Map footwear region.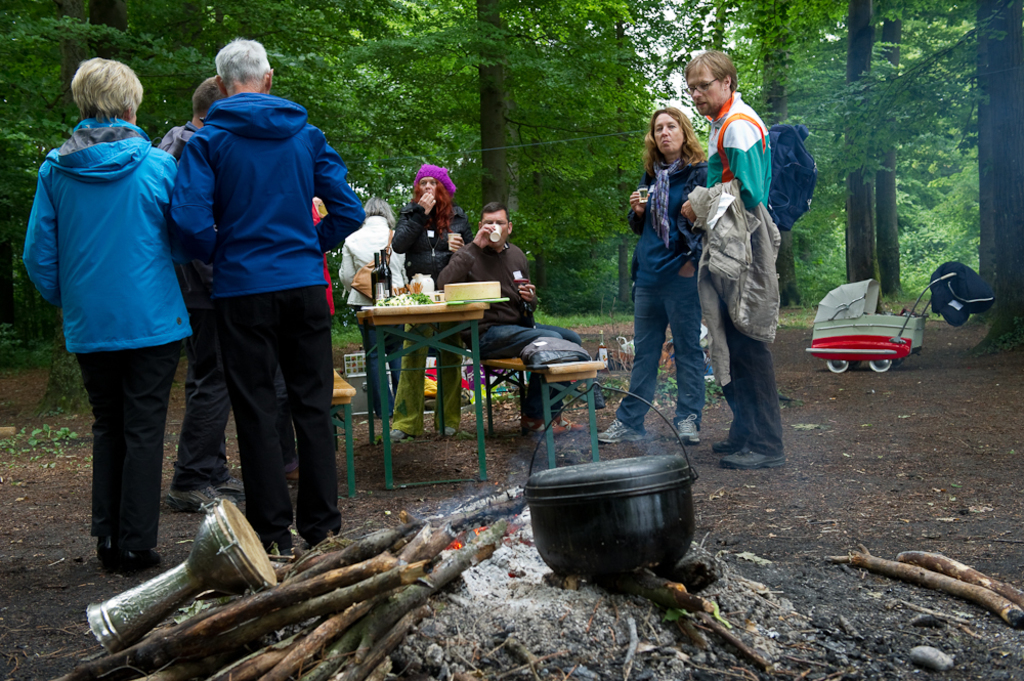
Mapped to (437, 425, 469, 442).
